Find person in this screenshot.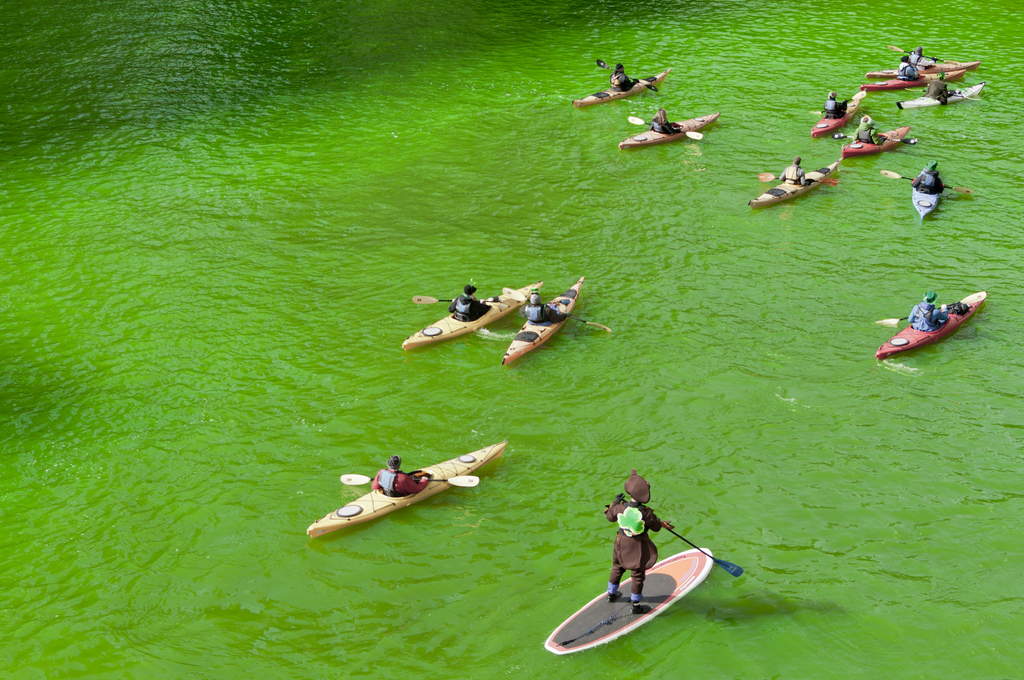
The bounding box for person is 922, 67, 950, 106.
